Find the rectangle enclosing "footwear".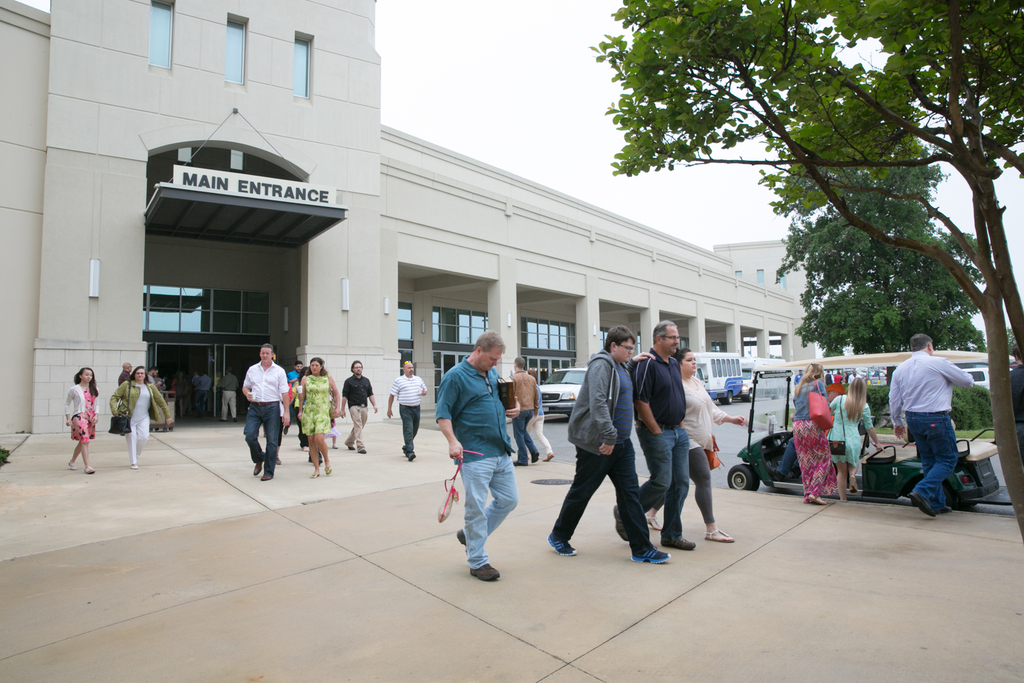
detection(129, 461, 136, 470).
